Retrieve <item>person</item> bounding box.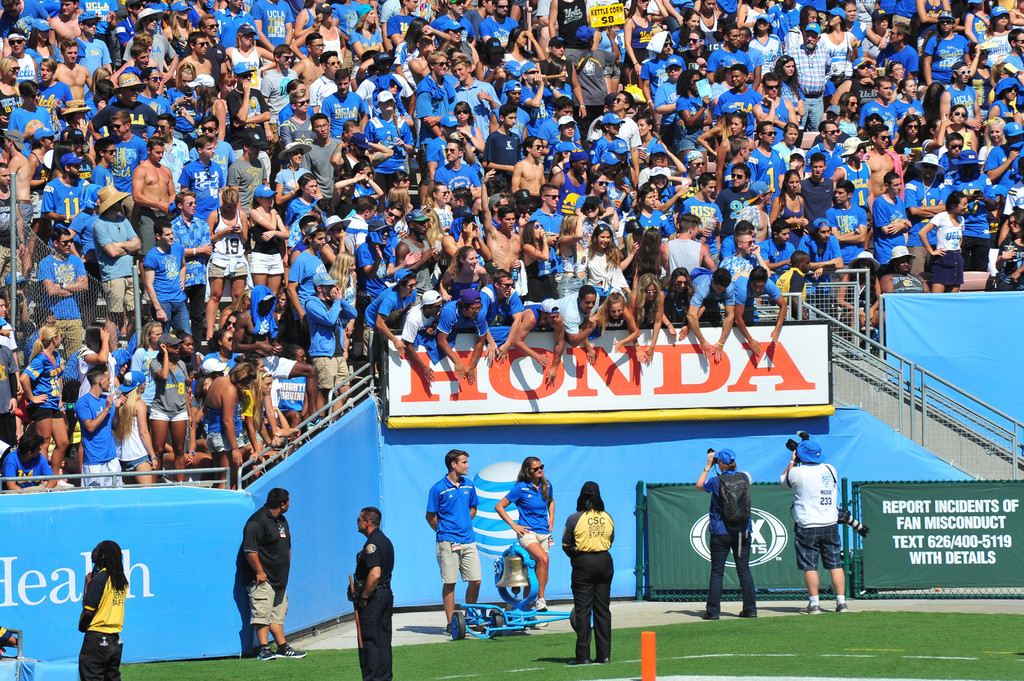
Bounding box: pyautogui.locateOnScreen(690, 443, 760, 621).
